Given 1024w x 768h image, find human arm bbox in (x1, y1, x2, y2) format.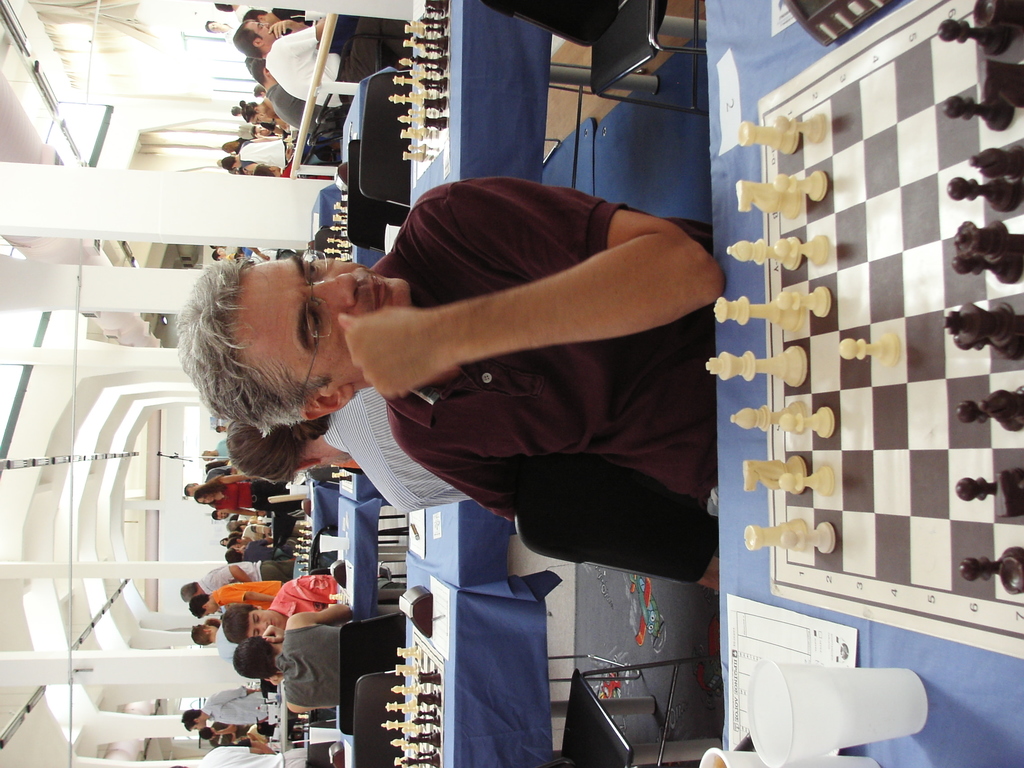
(286, 572, 335, 597).
